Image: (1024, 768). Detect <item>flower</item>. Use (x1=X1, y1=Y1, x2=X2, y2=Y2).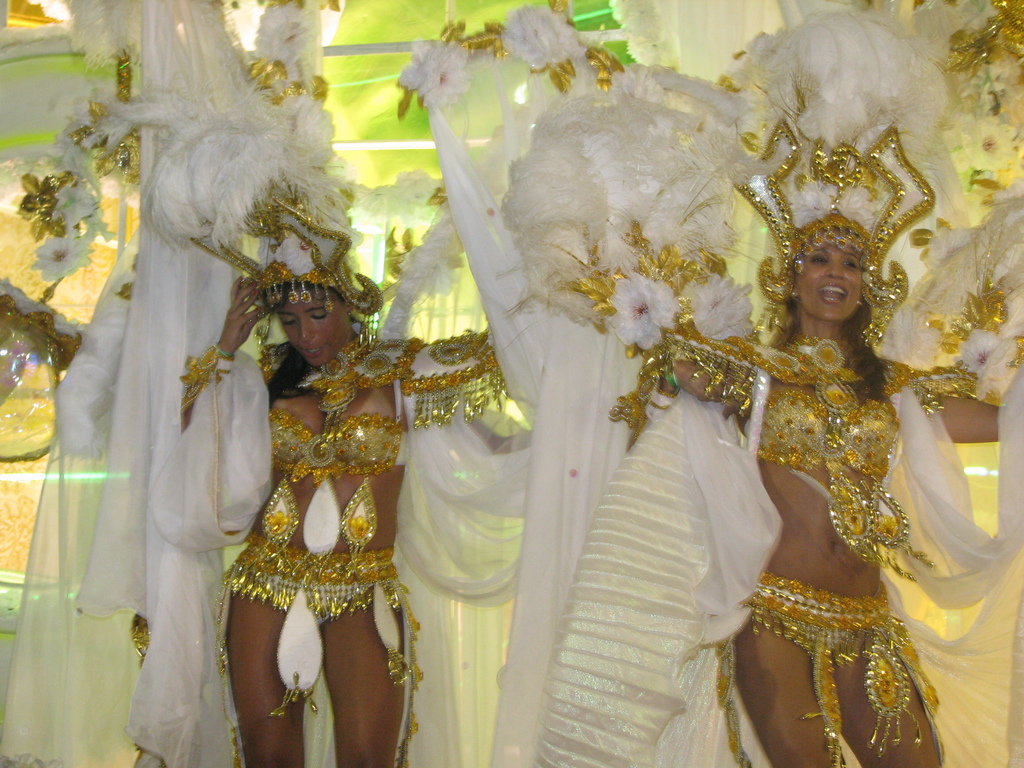
(x1=25, y1=230, x2=95, y2=280).
